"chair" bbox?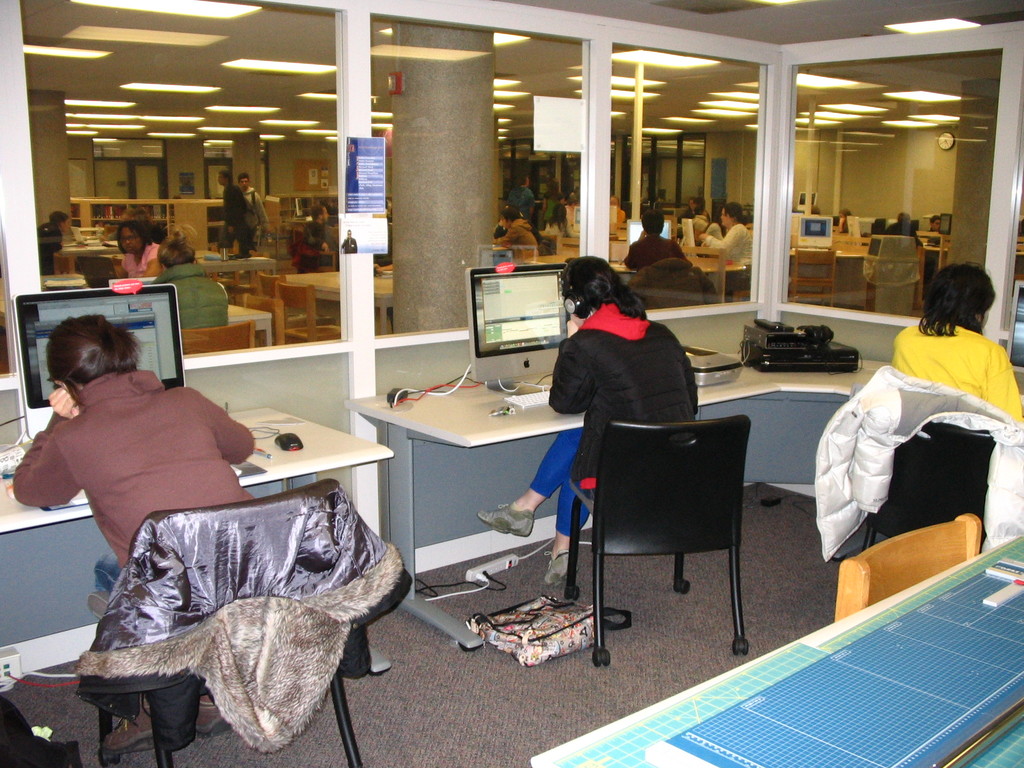
(x1=570, y1=419, x2=772, y2=657)
